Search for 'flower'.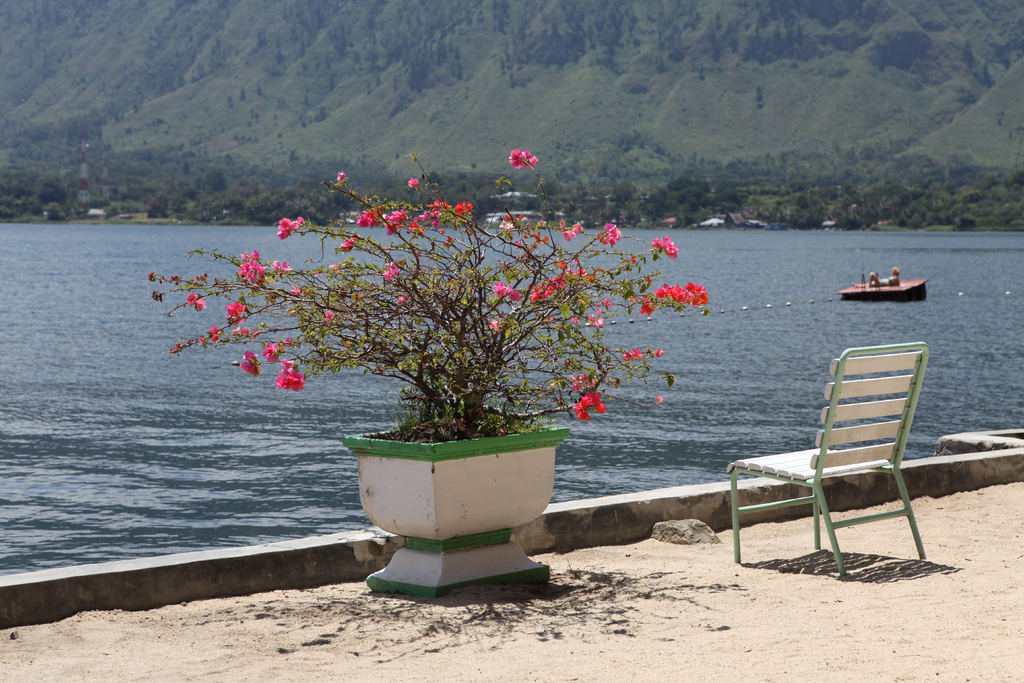
Found at {"left": 240, "top": 350, "right": 264, "bottom": 378}.
